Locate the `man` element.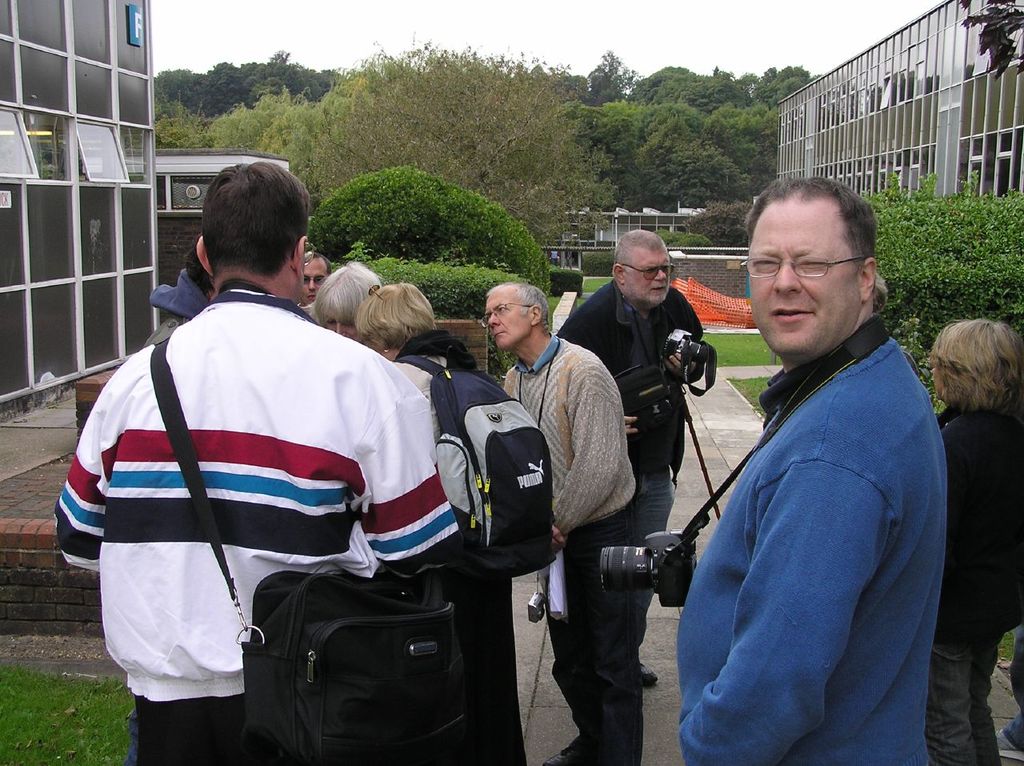
Element bbox: {"x1": 294, "y1": 250, "x2": 332, "y2": 312}.
